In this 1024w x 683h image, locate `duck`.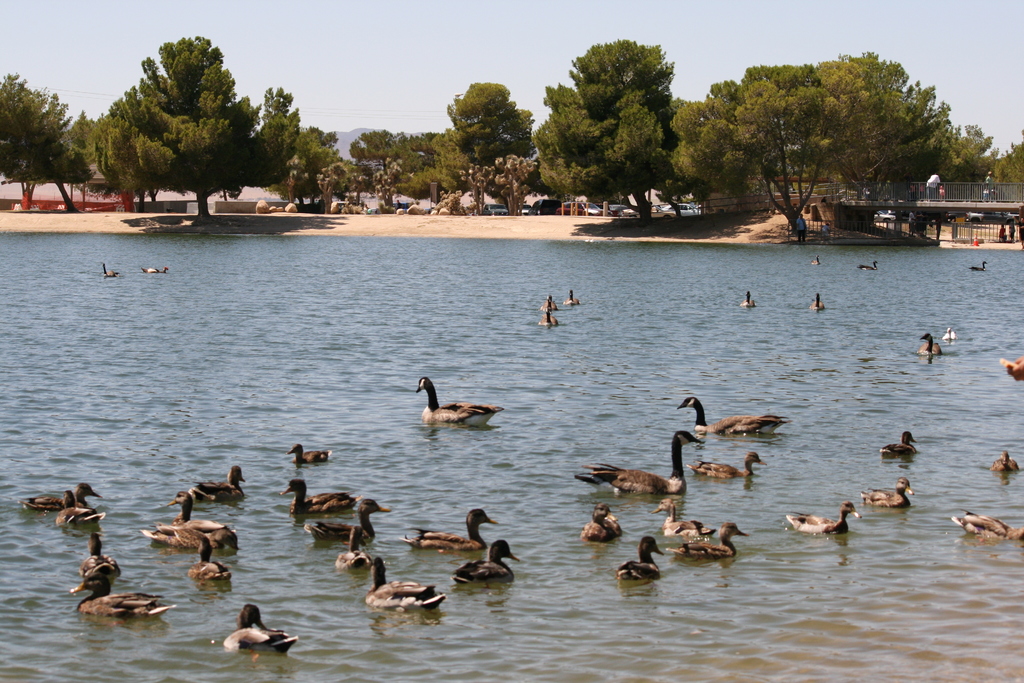
Bounding box: pyautogui.locateOnScreen(564, 284, 582, 304).
